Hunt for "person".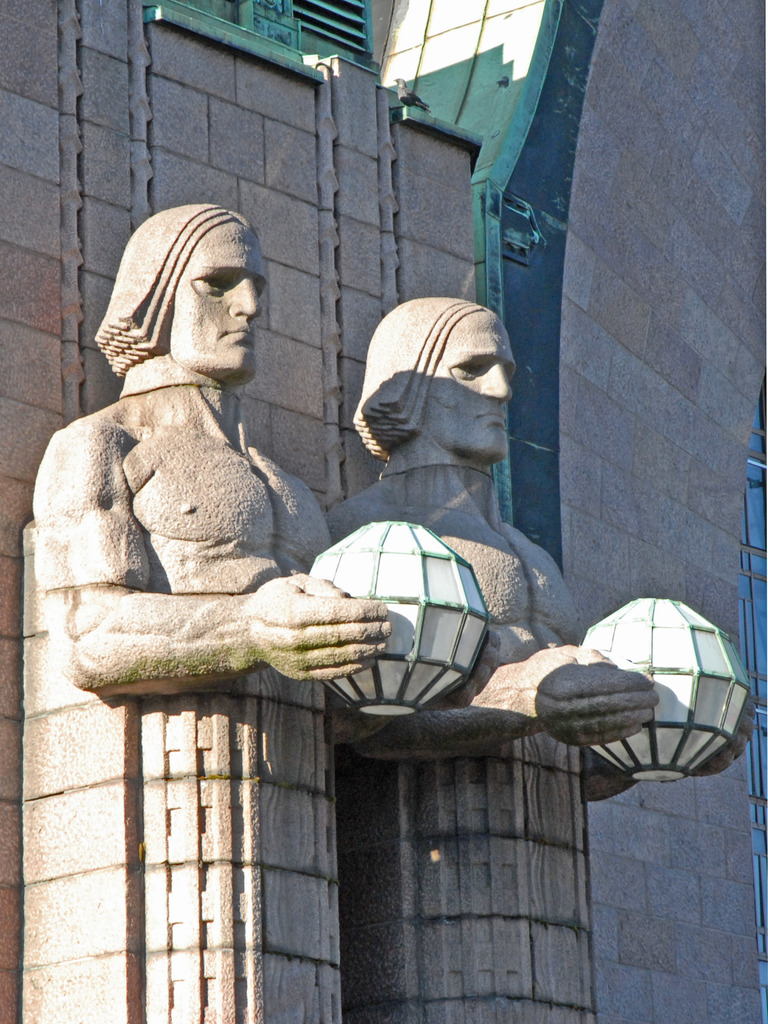
Hunted down at box=[33, 200, 506, 1023].
